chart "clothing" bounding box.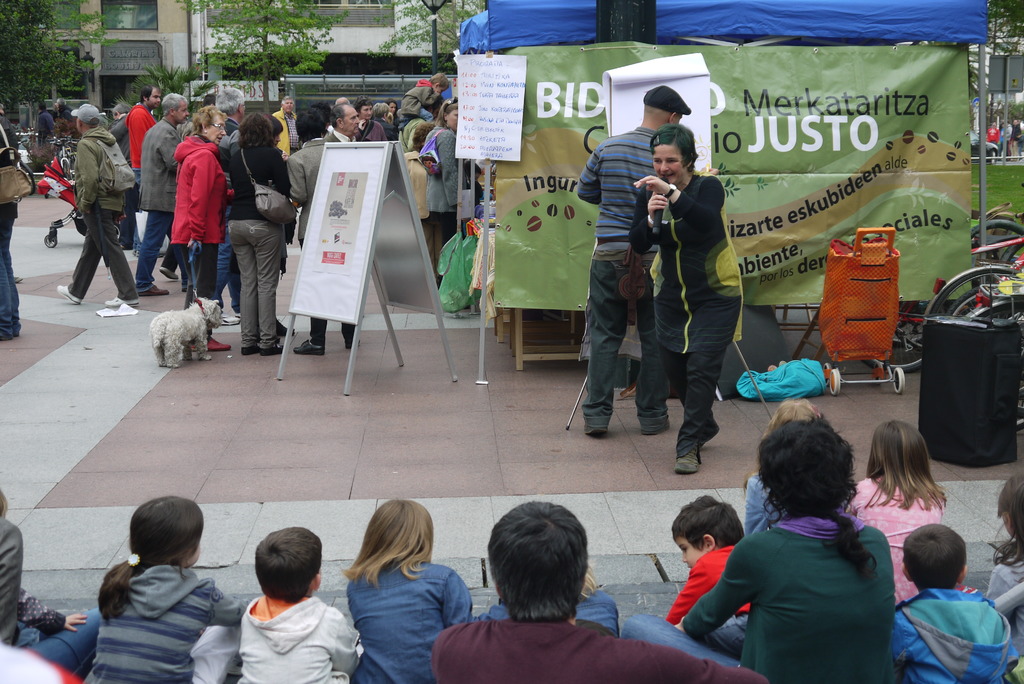
Charted: 626:536:909:683.
